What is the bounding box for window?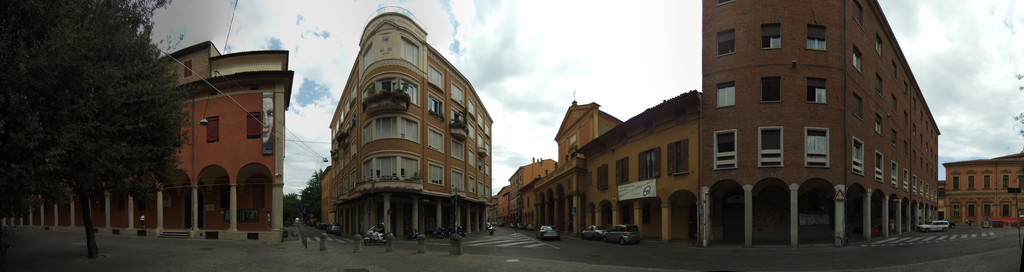
locate(427, 93, 444, 118).
